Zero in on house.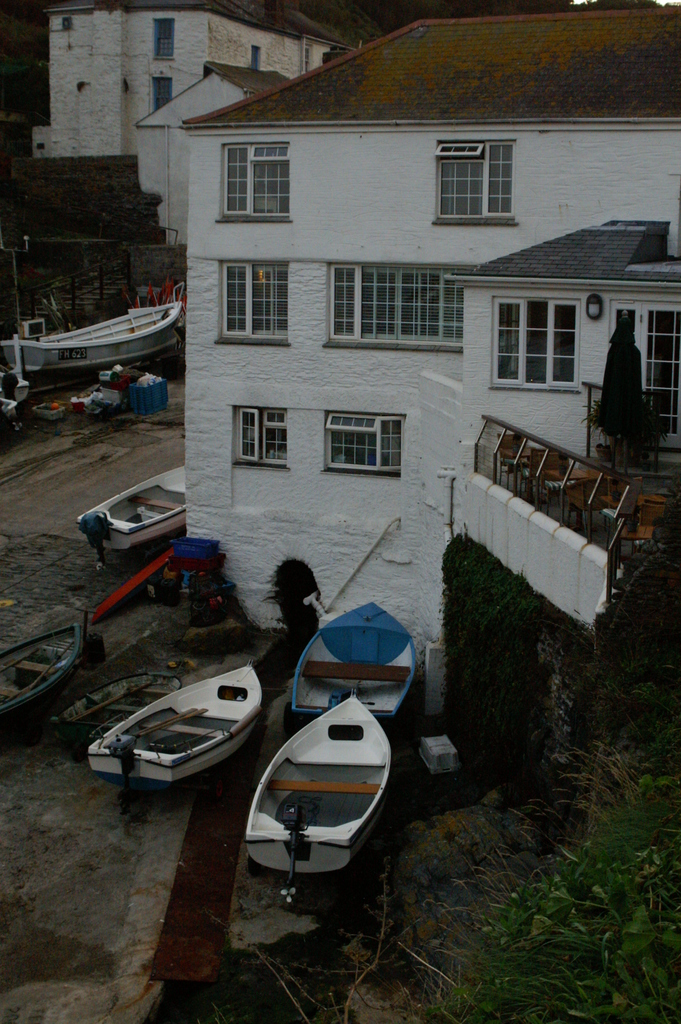
Zeroed in: <box>26,0,366,155</box>.
